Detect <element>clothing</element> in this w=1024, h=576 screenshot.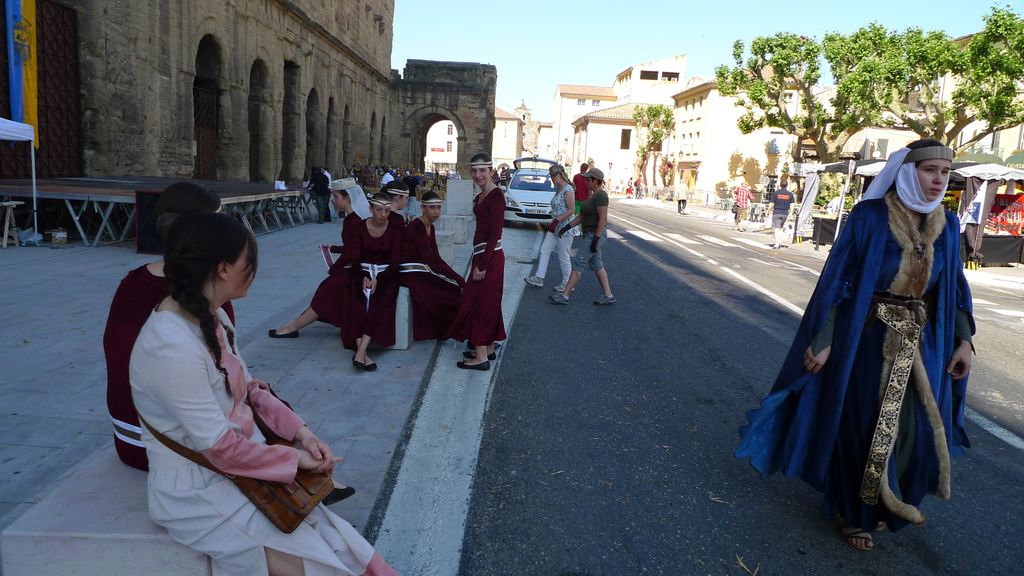
Detection: <bbox>768, 184, 782, 230</bbox>.
